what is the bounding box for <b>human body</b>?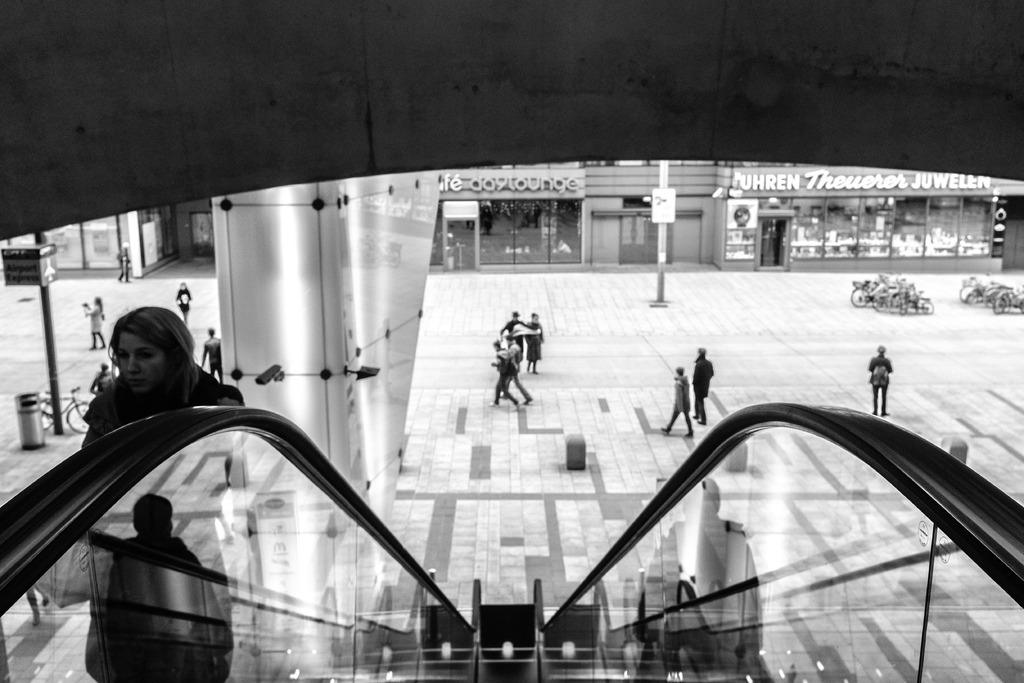
{"left": 83, "top": 306, "right": 243, "bottom": 449}.
